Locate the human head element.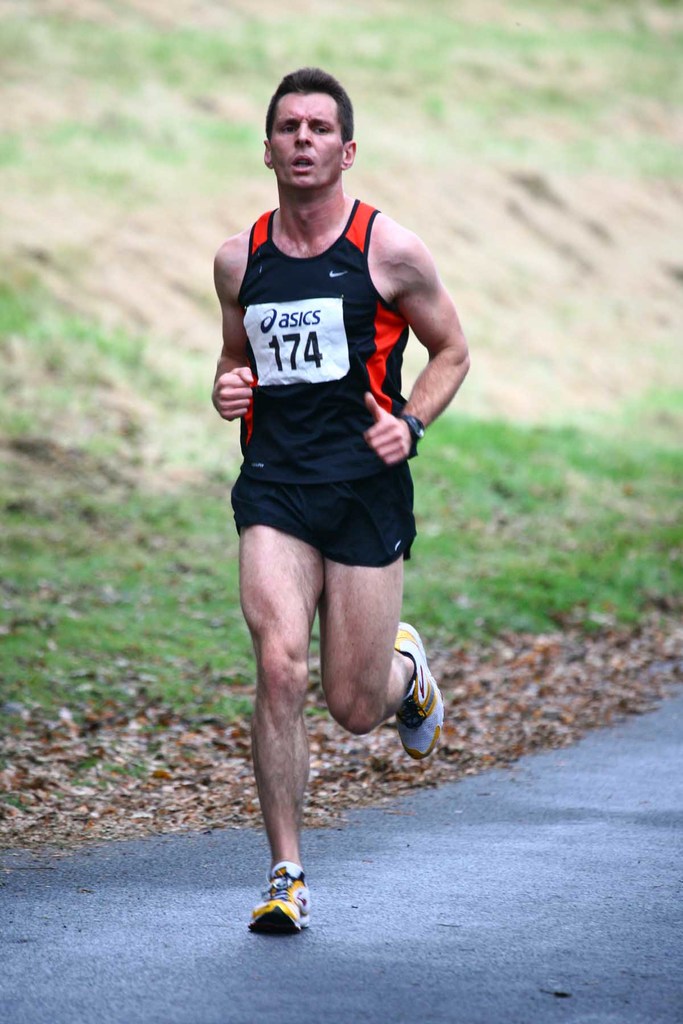
Element bbox: 255,61,361,192.
